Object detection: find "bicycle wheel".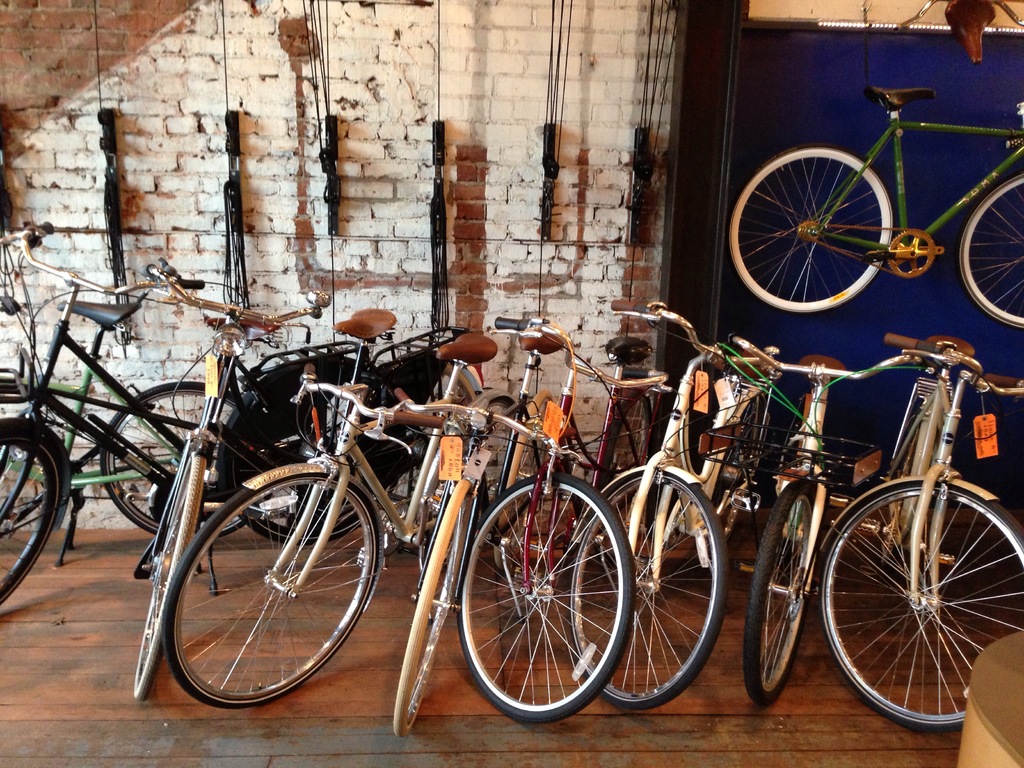
l=602, t=396, r=653, b=539.
